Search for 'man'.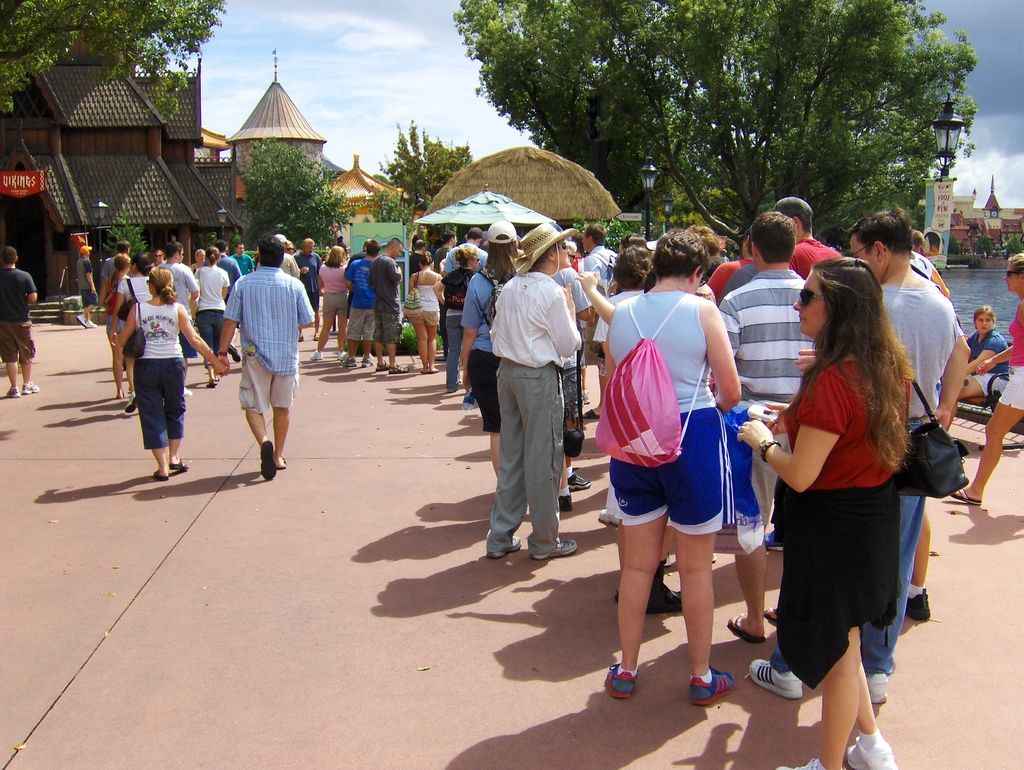
Found at (468, 222, 588, 567).
